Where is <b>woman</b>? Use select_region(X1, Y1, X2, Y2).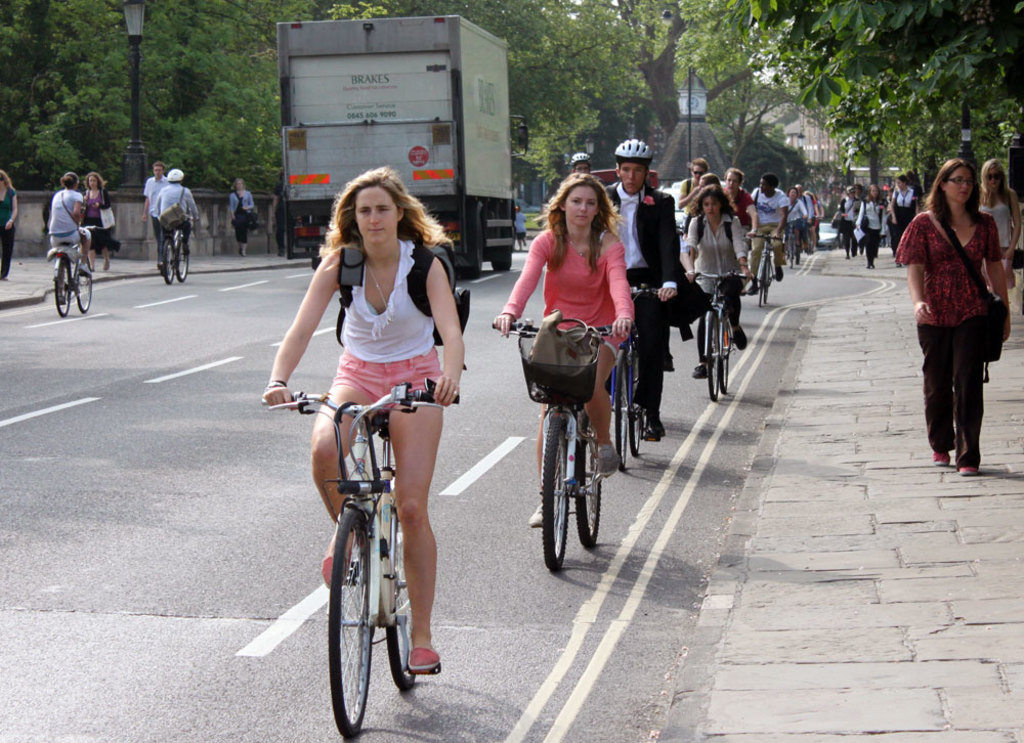
select_region(225, 174, 254, 271).
